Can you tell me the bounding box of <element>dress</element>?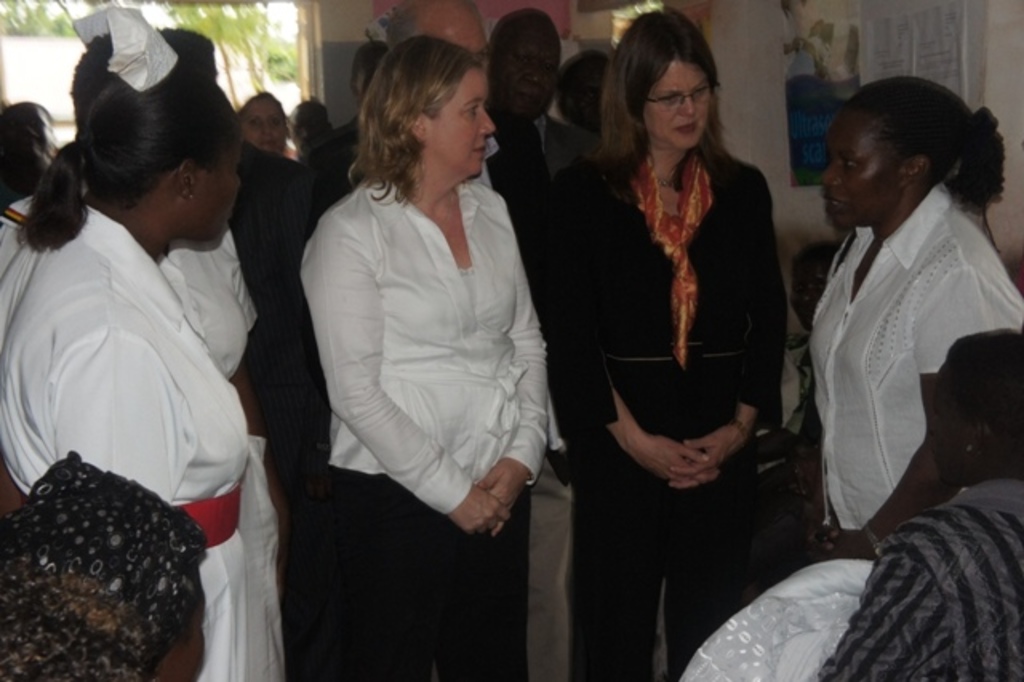
region(2, 207, 251, 680).
